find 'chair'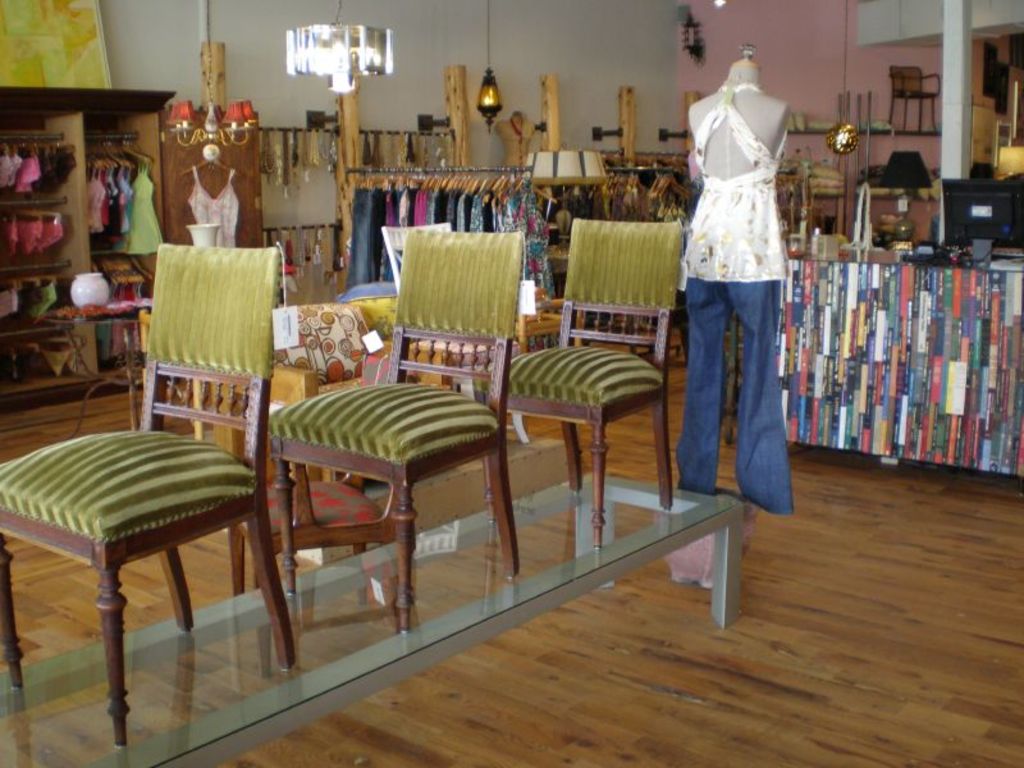
<box>210,302,458,484</box>
